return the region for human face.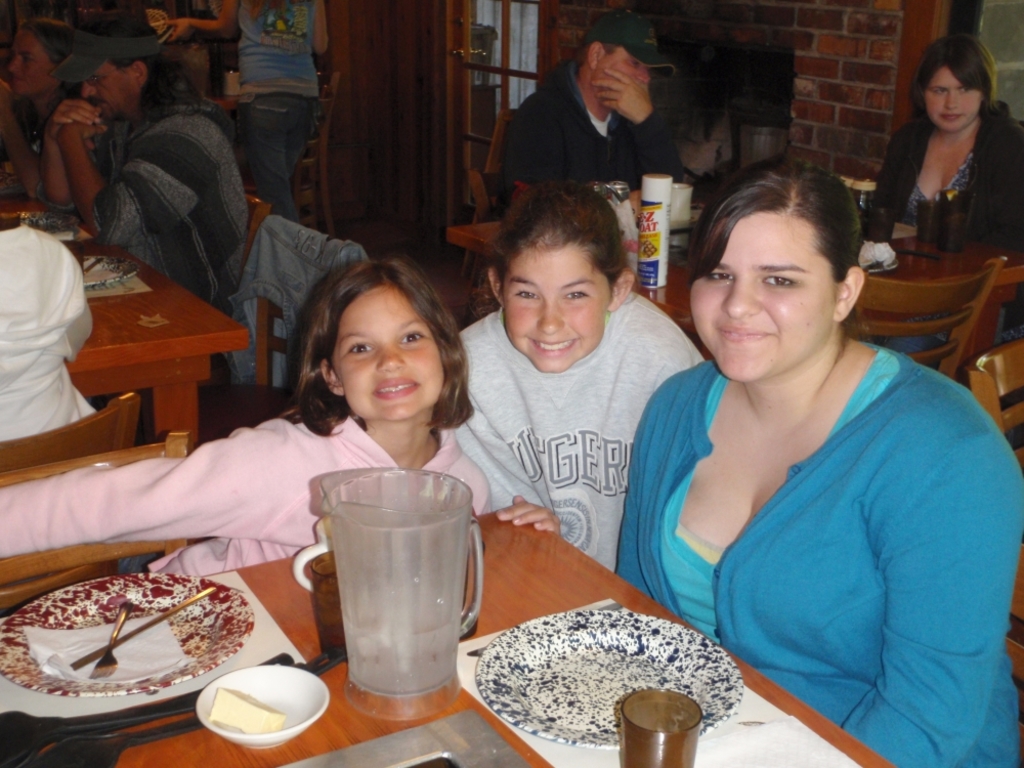
(x1=927, y1=66, x2=979, y2=133).
